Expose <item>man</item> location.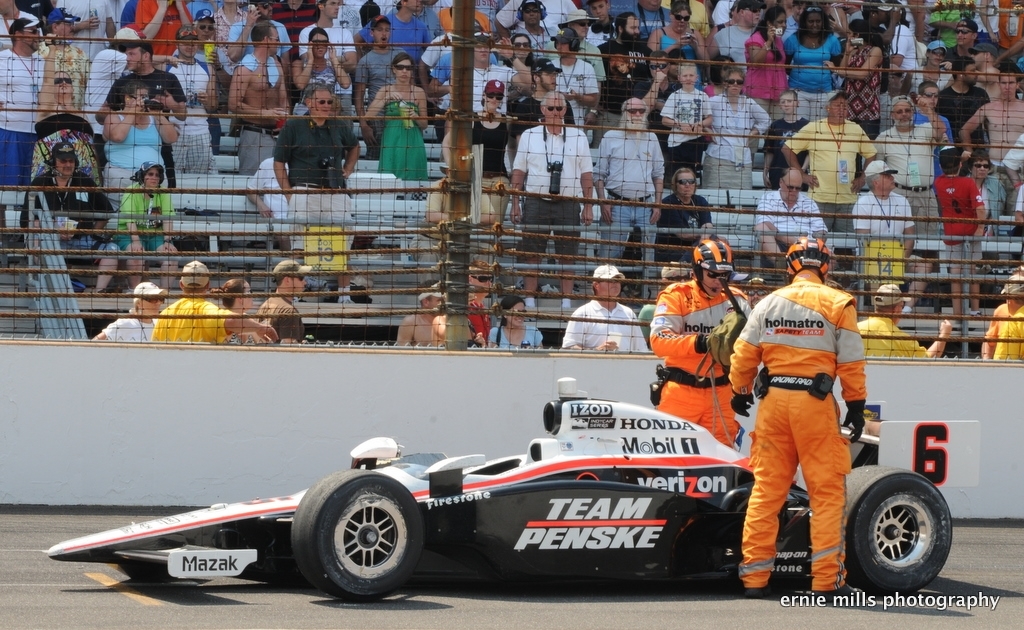
Exposed at l=712, t=1, r=765, b=82.
